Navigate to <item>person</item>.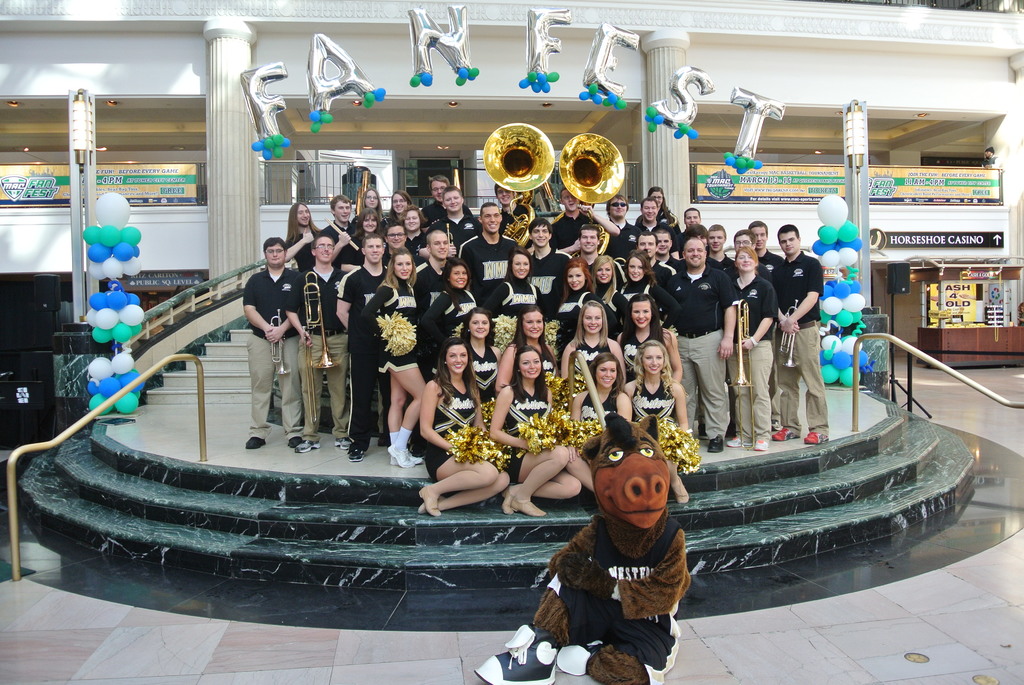
Navigation target: bbox(746, 220, 784, 272).
